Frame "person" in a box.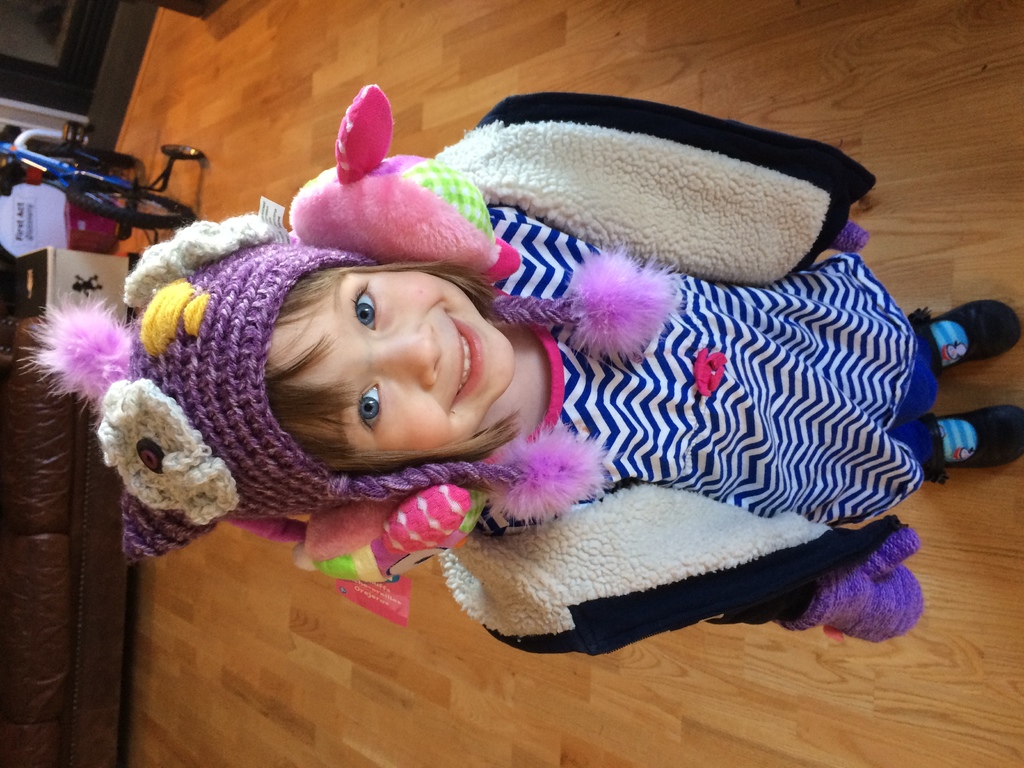
select_region(94, 74, 959, 669).
